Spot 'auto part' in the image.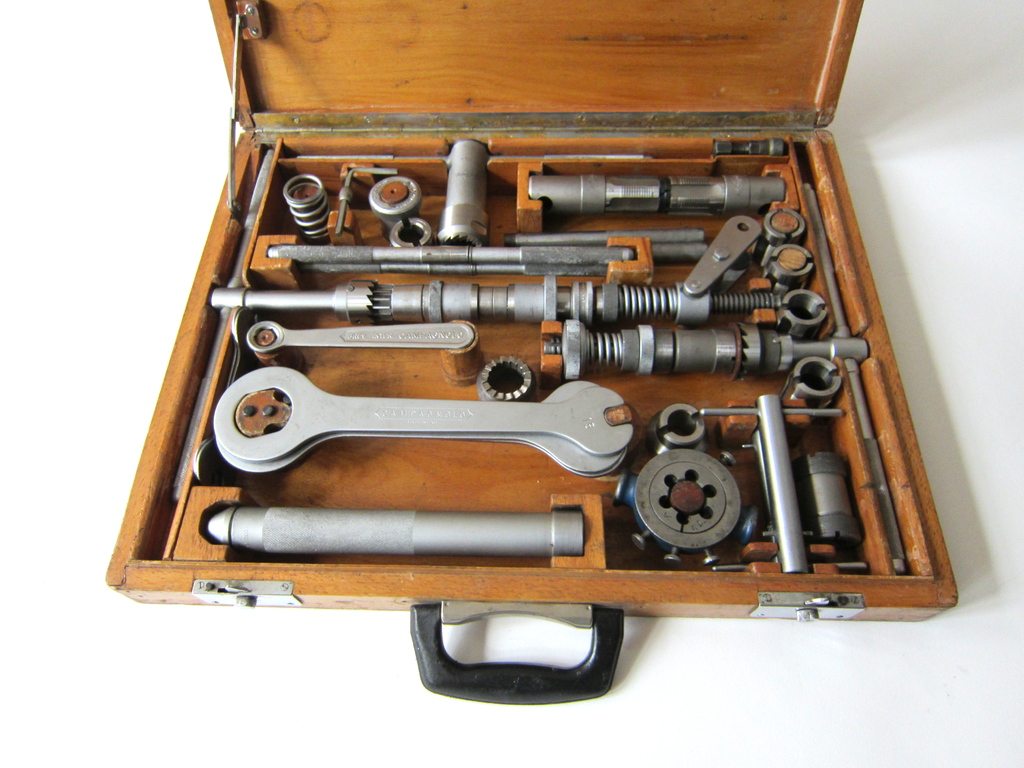
'auto part' found at box(332, 164, 397, 233).
